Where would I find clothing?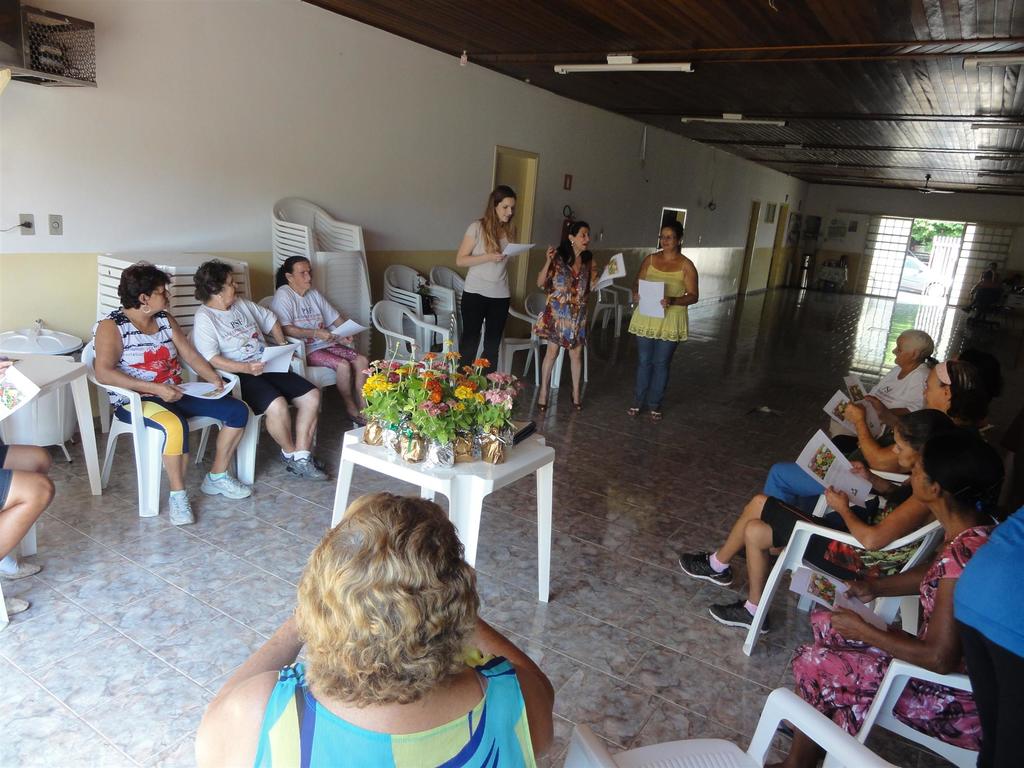
At bbox=(0, 438, 15, 518).
